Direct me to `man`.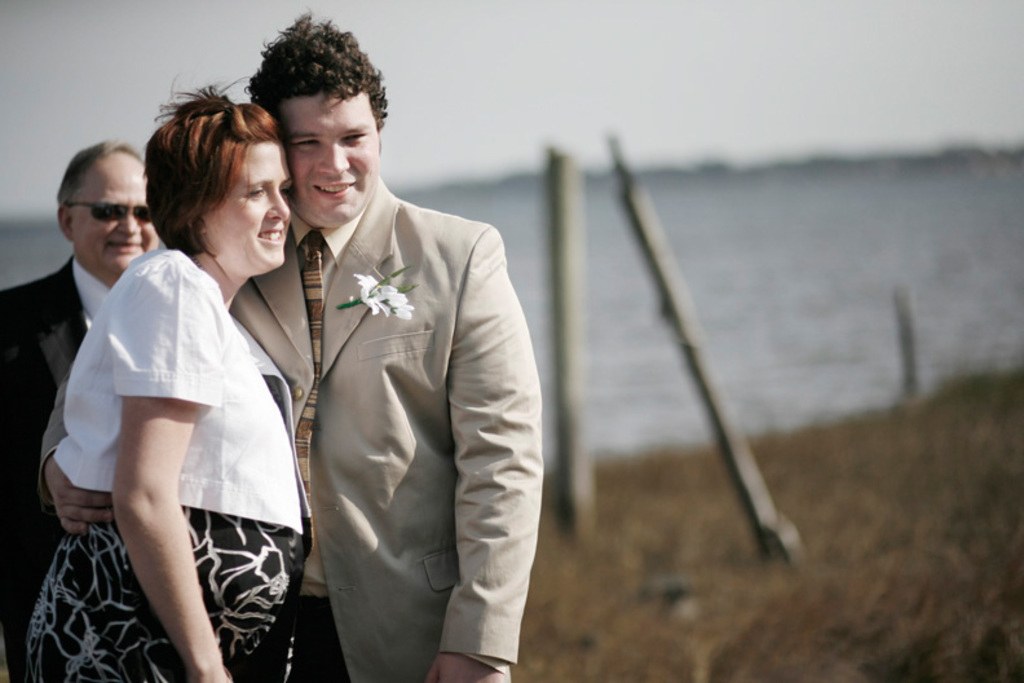
Direction: <box>43,14,535,682</box>.
